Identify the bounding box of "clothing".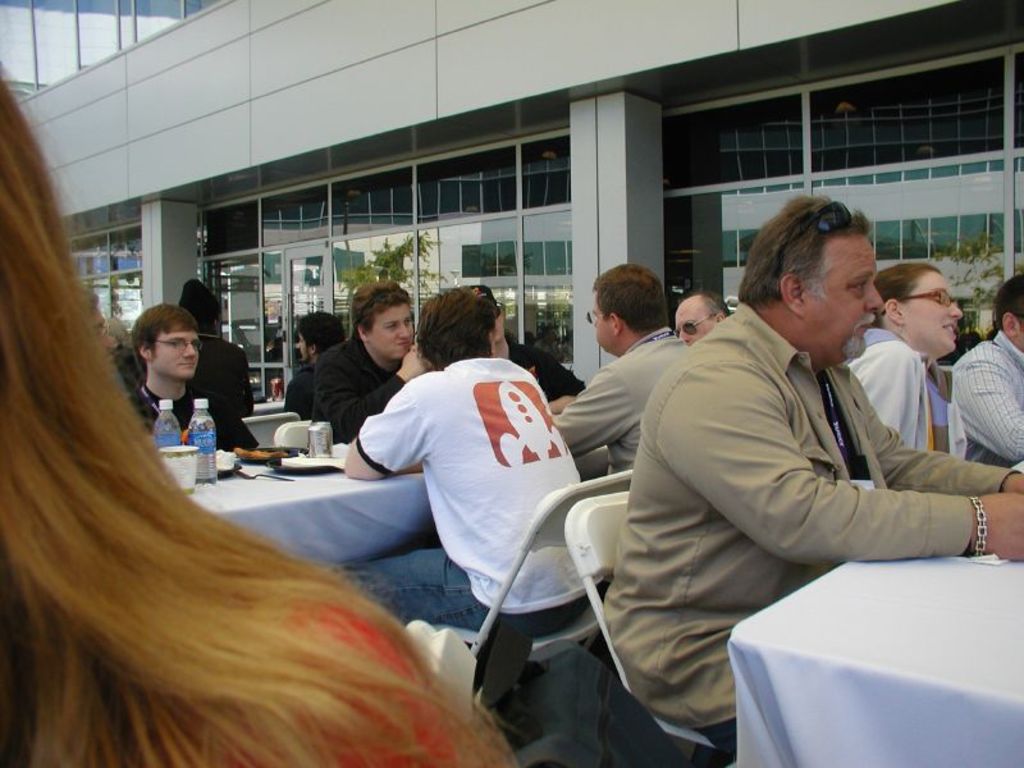
<box>125,383,266,453</box>.
